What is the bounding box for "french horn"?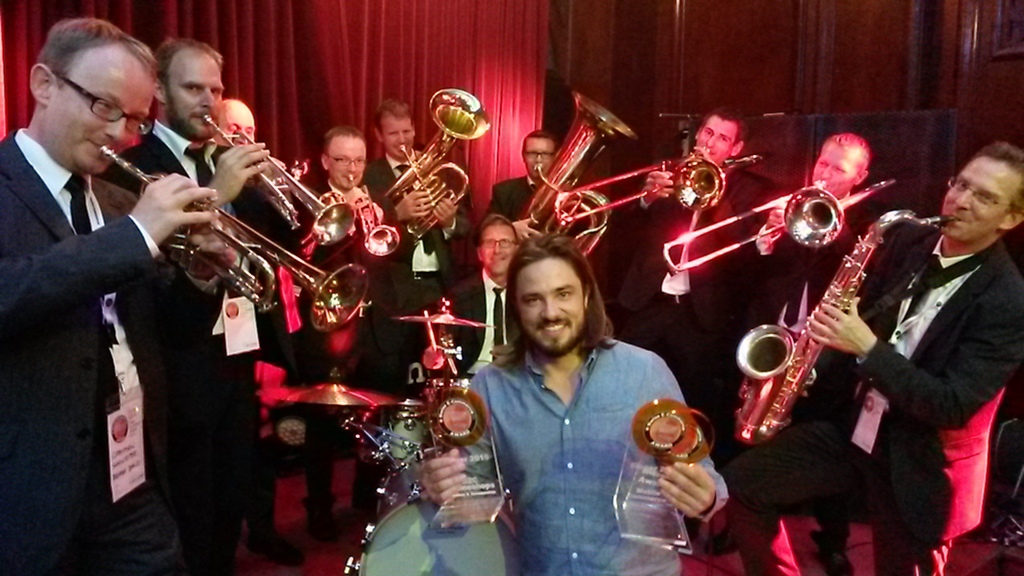
box(518, 89, 639, 264).
